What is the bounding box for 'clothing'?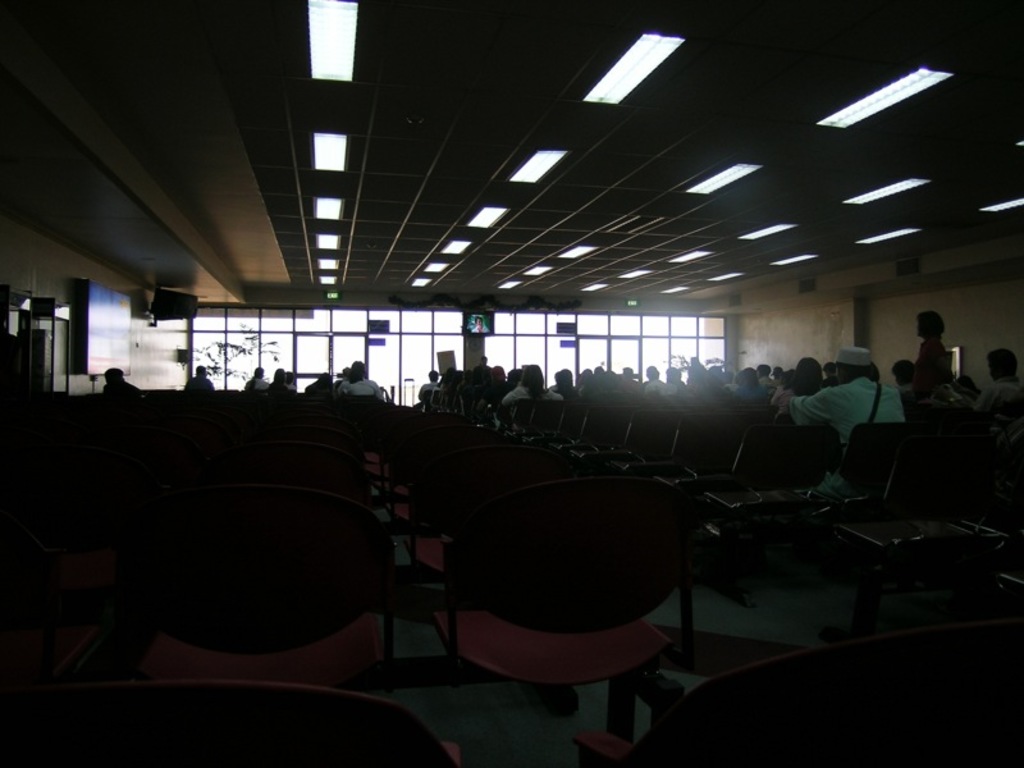
980 388 1019 421.
